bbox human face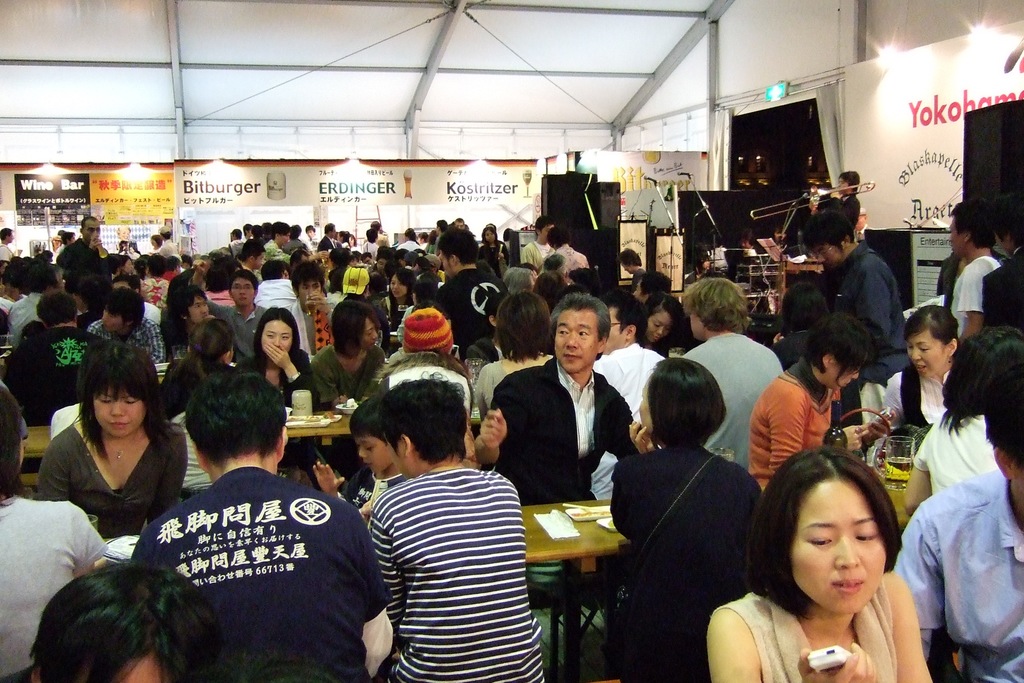
box(353, 431, 390, 472)
